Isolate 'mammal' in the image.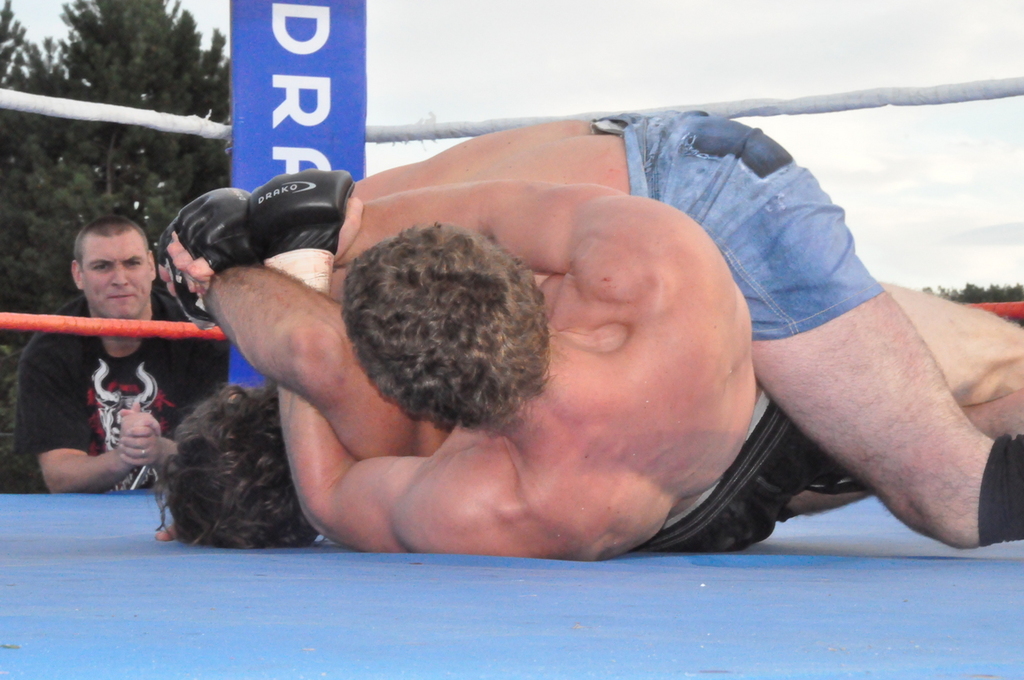
Isolated region: crop(158, 112, 1023, 552).
